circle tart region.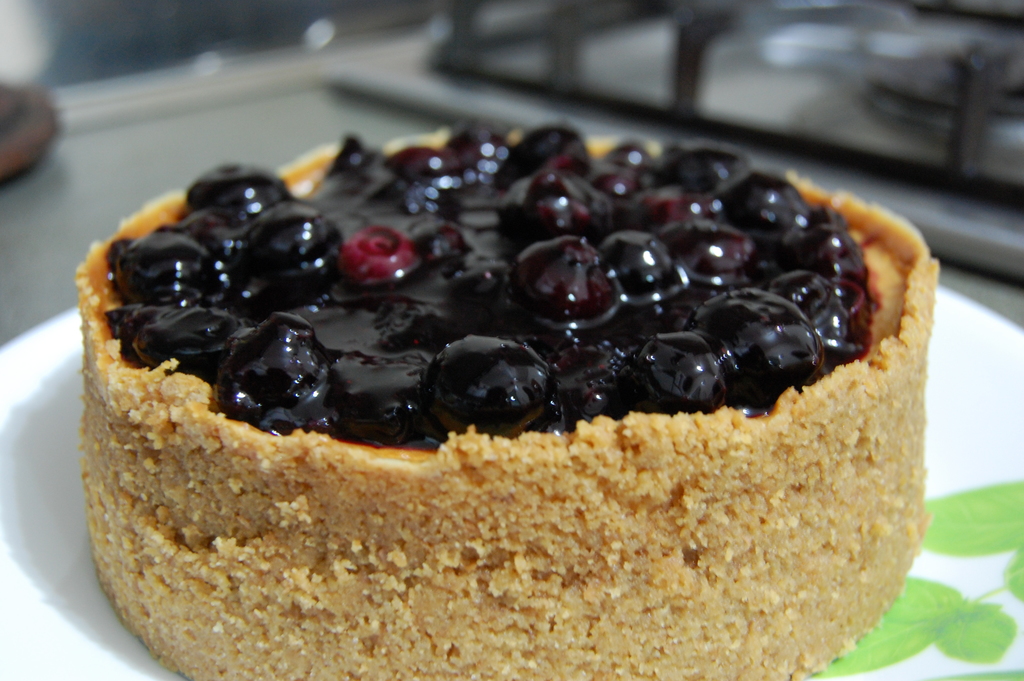
Region: 79:119:939:680.
